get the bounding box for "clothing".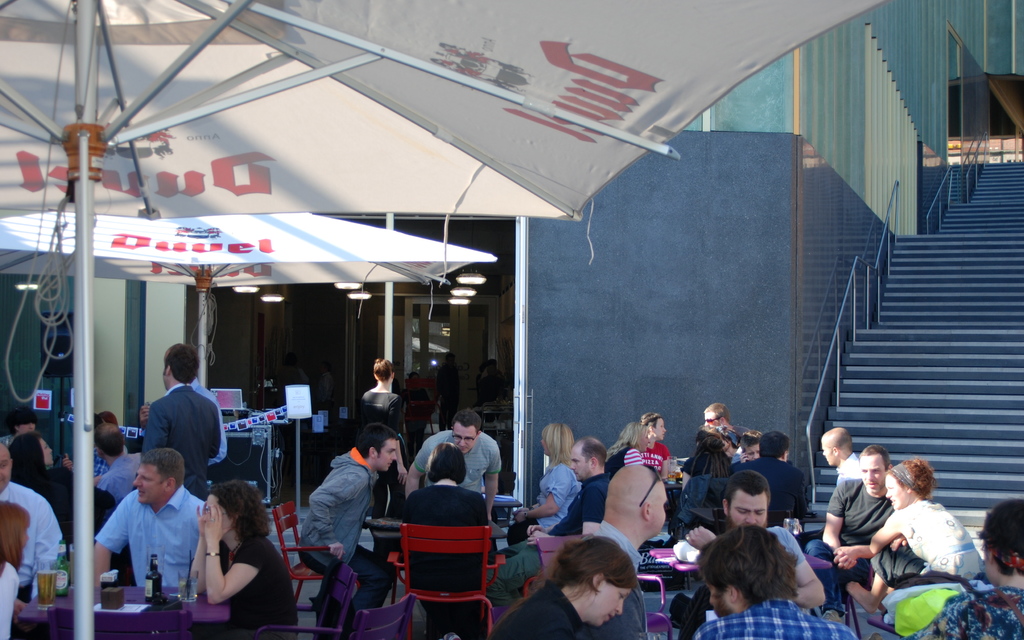
735, 455, 807, 523.
